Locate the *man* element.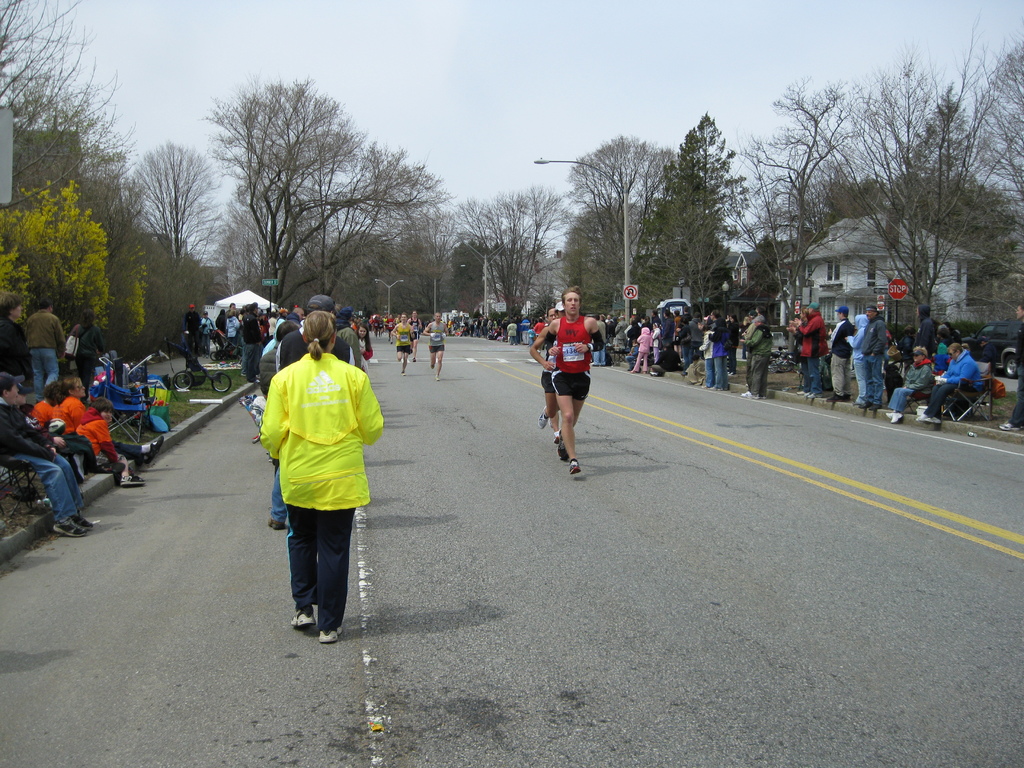
Element bbox: 790,302,830,399.
